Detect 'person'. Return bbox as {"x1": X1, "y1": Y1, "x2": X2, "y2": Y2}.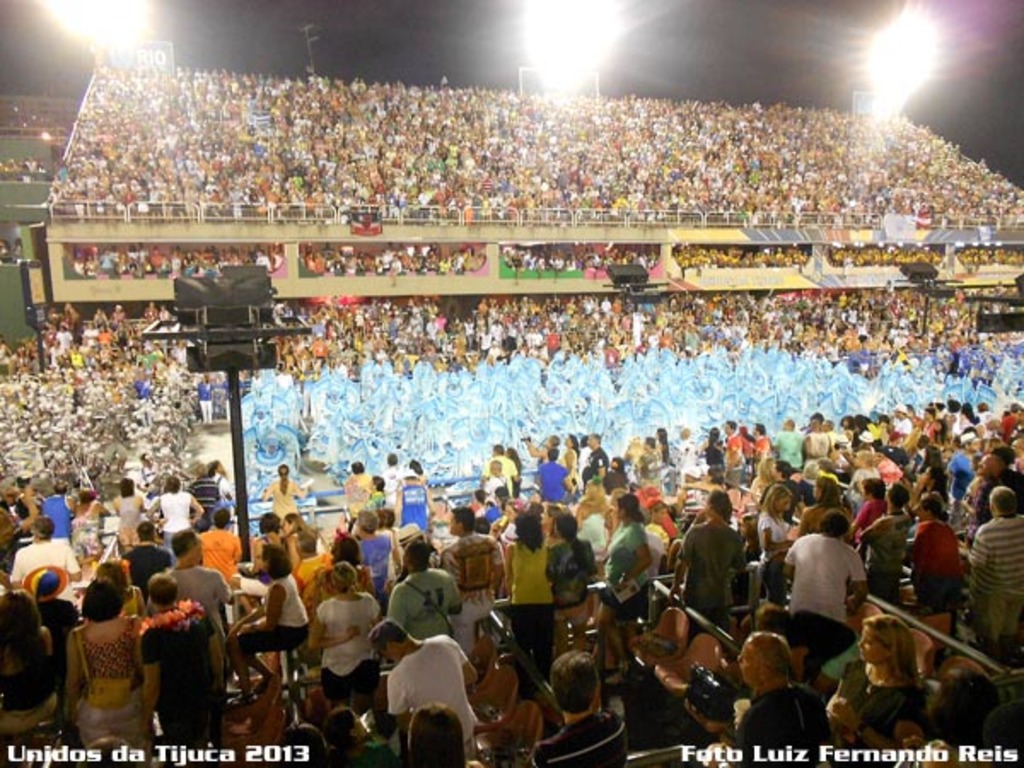
{"x1": 751, "y1": 483, "x2": 800, "y2": 602}.
